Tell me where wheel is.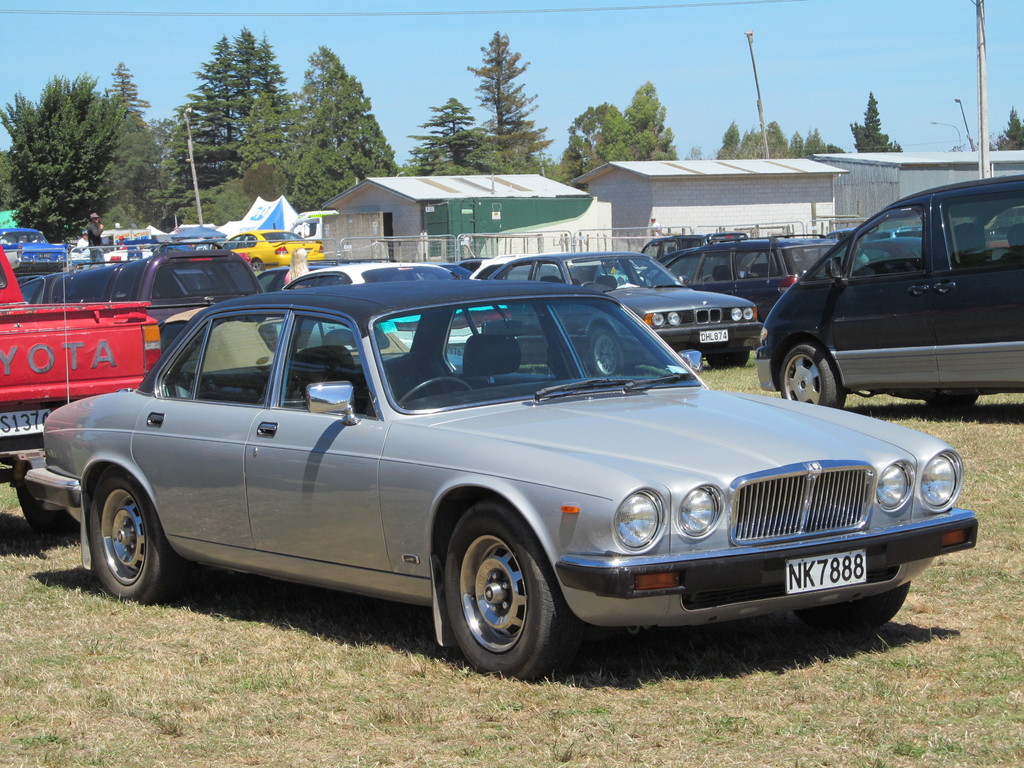
wheel is at BBox(88, 468, 179, 609).
